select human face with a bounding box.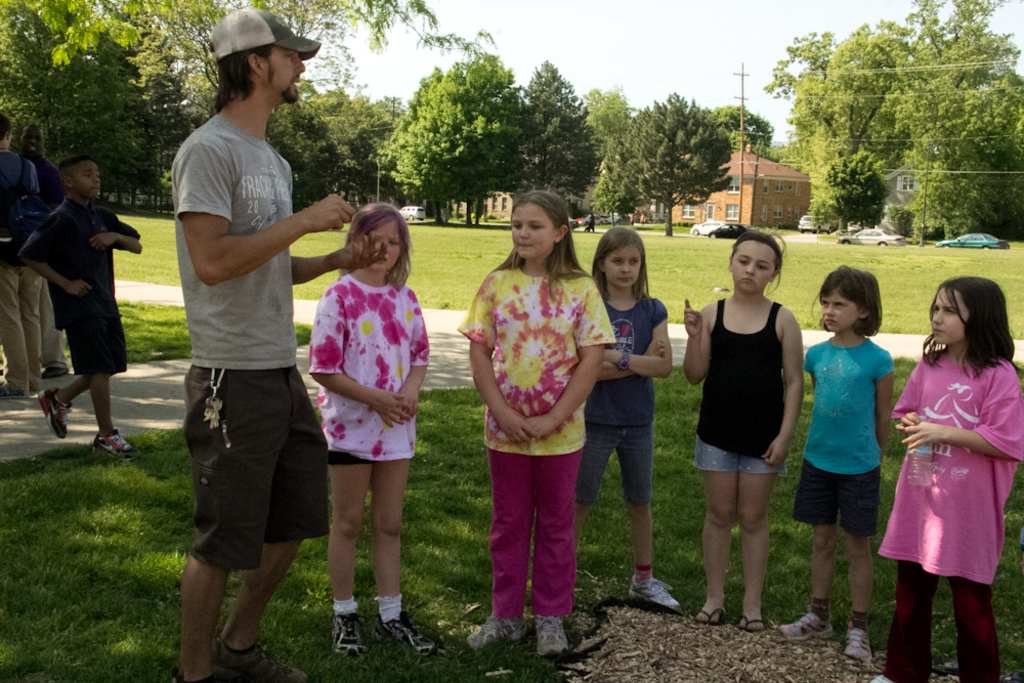
(74, 165, 101, 199).
